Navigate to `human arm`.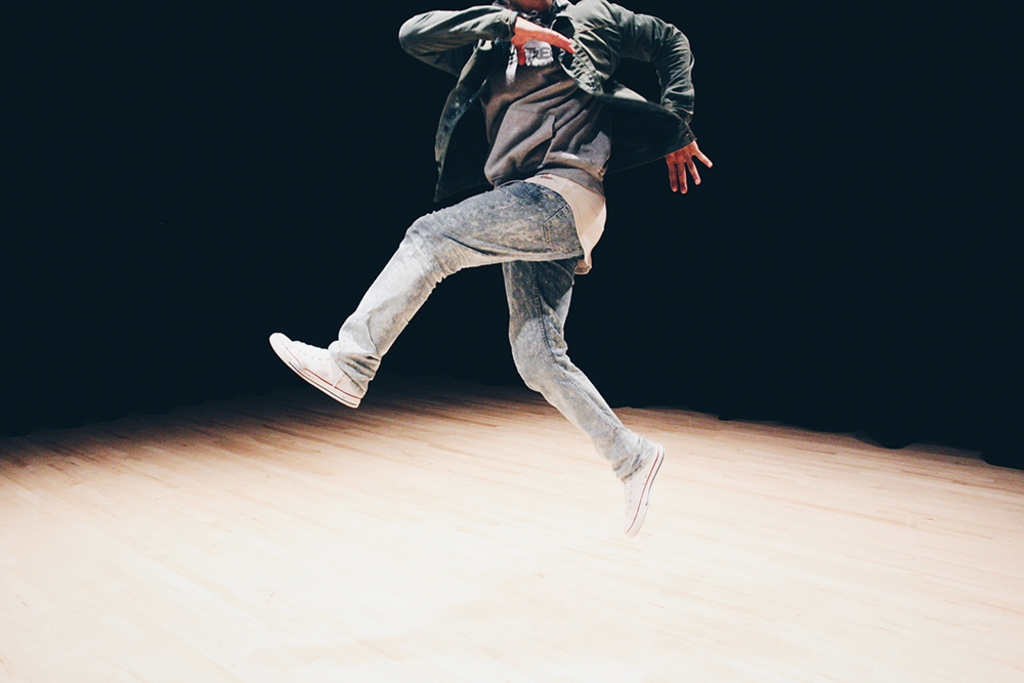
Navigation target: box=[606, 1, 718, 190].
